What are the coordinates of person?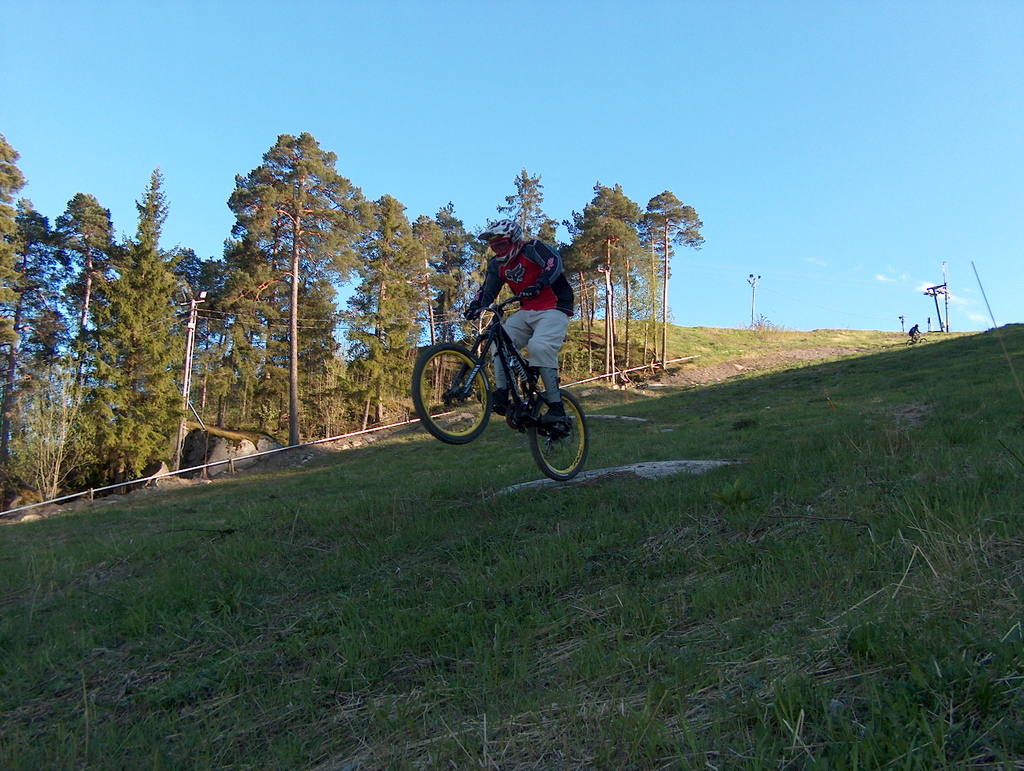
<region>466, 215, 578, 450</region>.
